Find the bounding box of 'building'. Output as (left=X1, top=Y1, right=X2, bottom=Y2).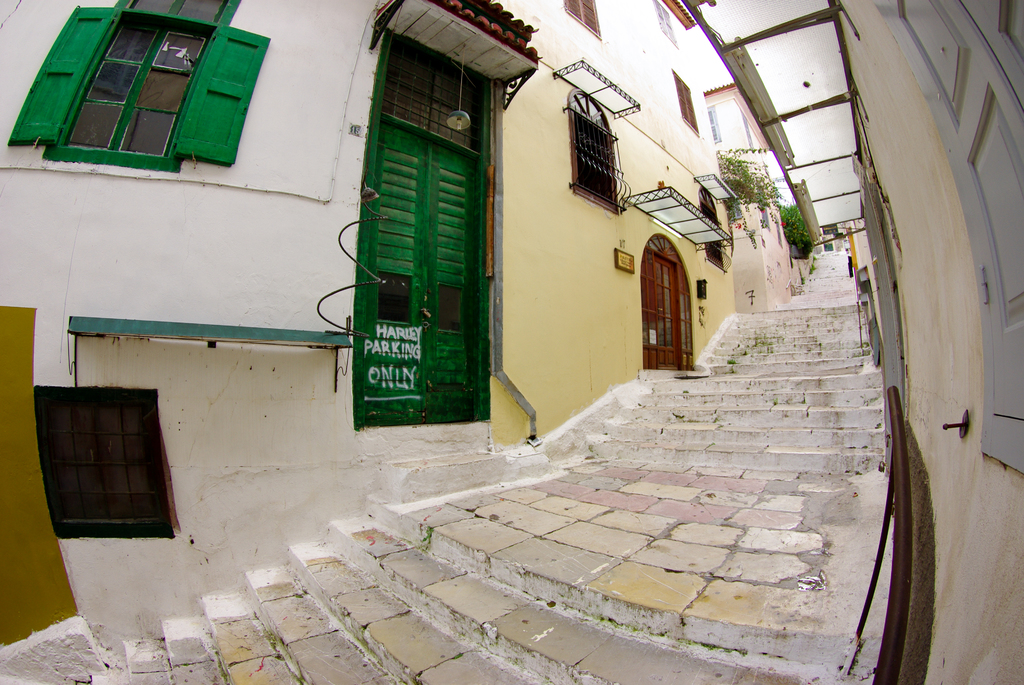
(left=499, top=0, right=799, bottom=454).
